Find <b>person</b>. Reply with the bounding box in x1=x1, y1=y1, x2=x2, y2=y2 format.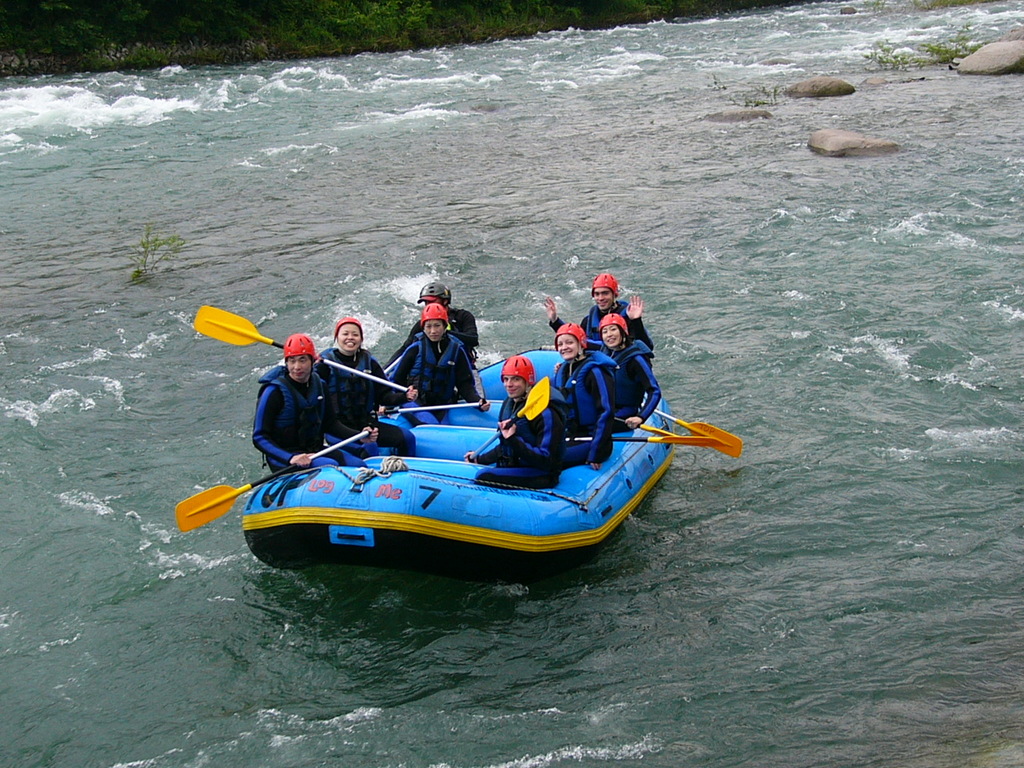
x1=573, y1=314, x2=662, y2=438.
